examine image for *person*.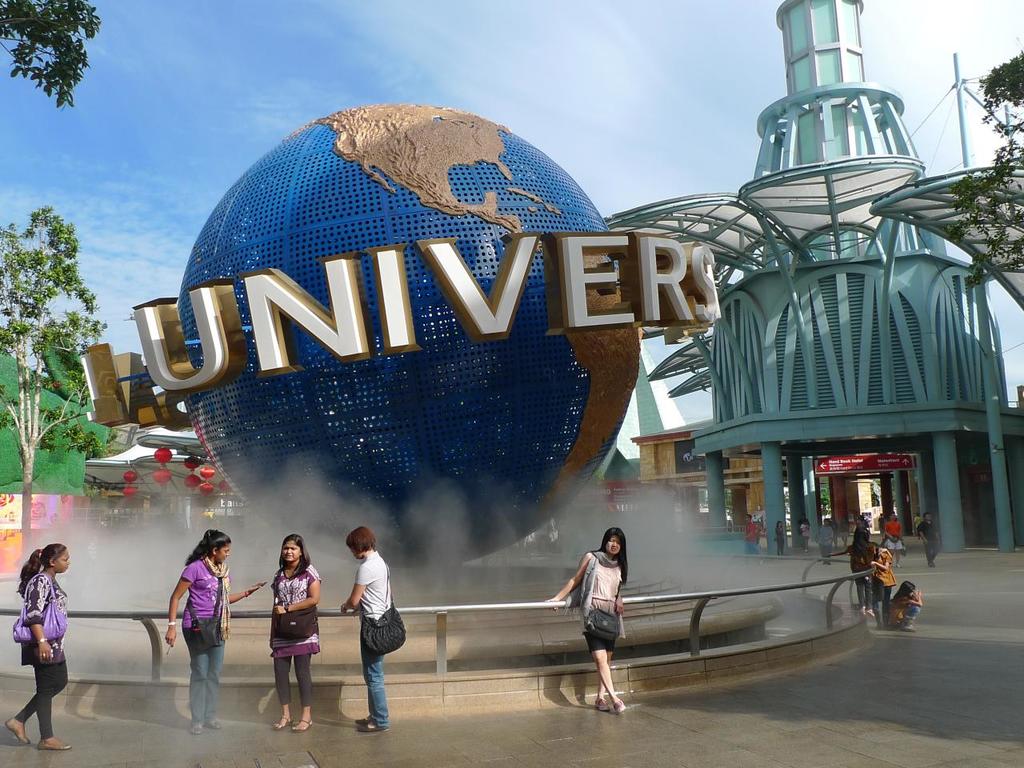
Examination result: [158,530,270,734].
